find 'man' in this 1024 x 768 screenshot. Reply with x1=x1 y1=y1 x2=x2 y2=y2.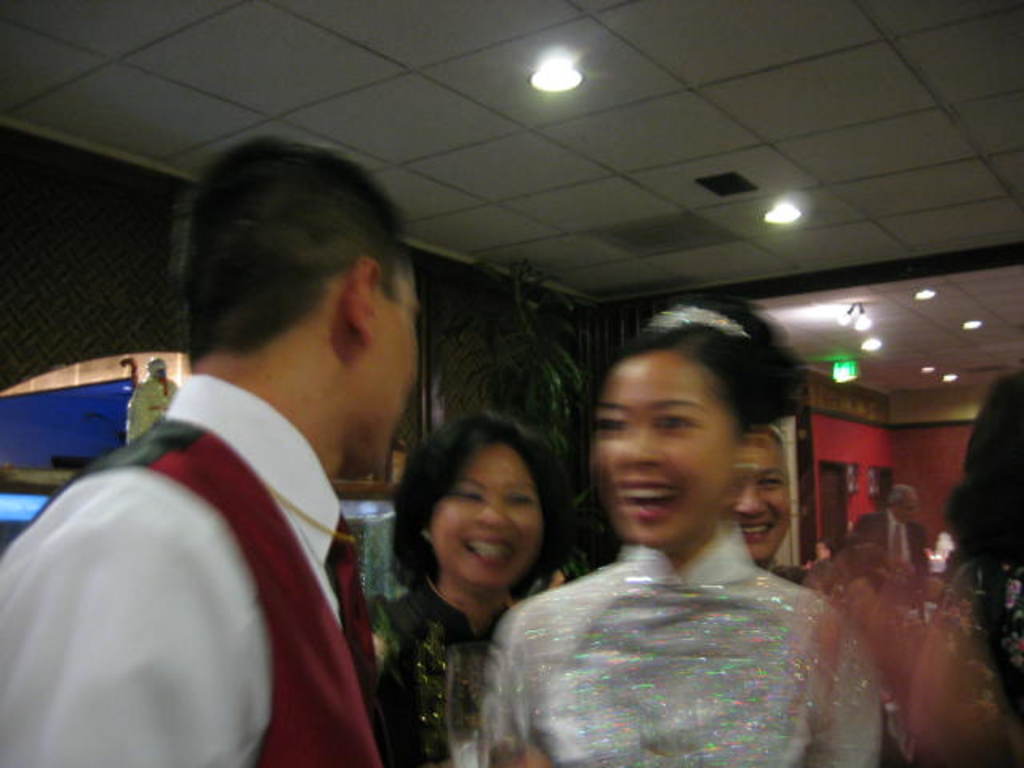
x1=37 y1=154 x2=443 y2=767.
